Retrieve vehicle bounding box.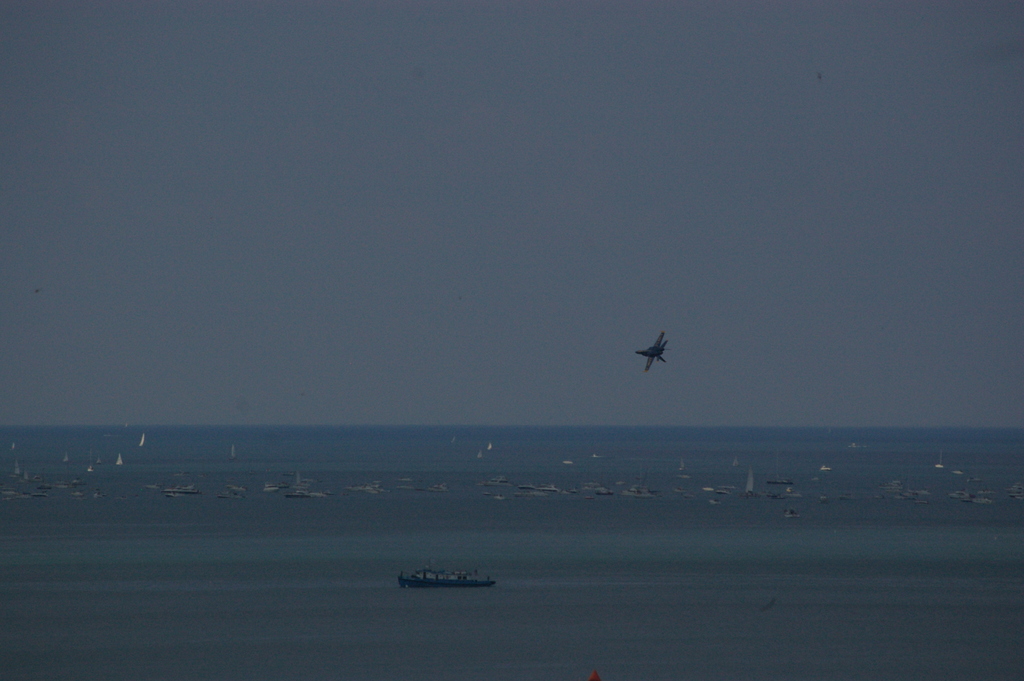
Bounding box: l=744, t=473, r=762, b=499.
